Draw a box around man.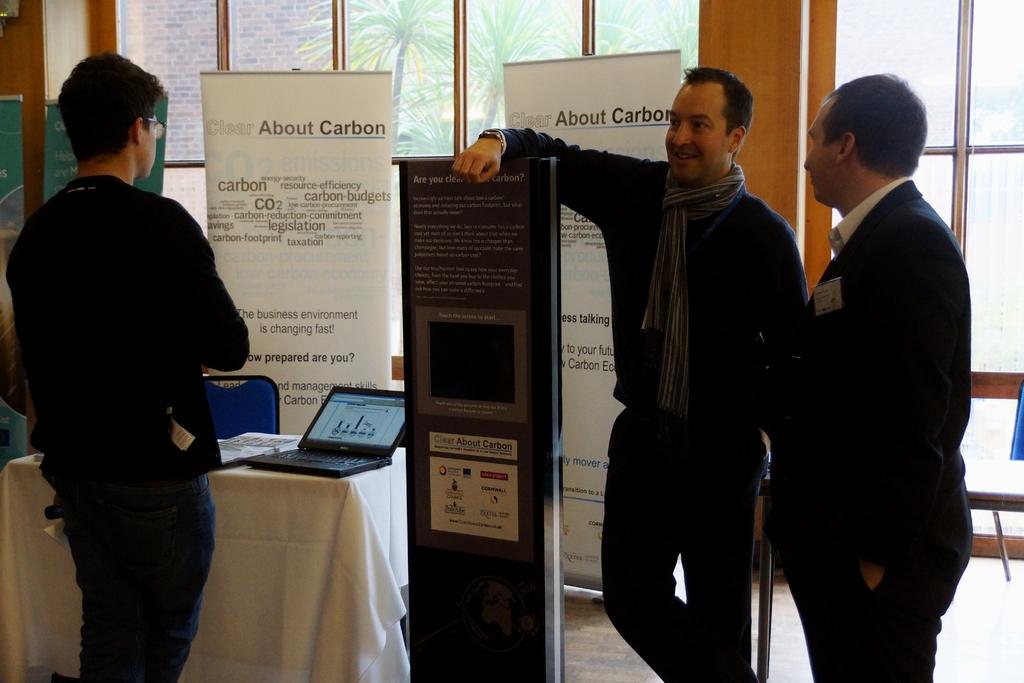
762/73/974/682.
